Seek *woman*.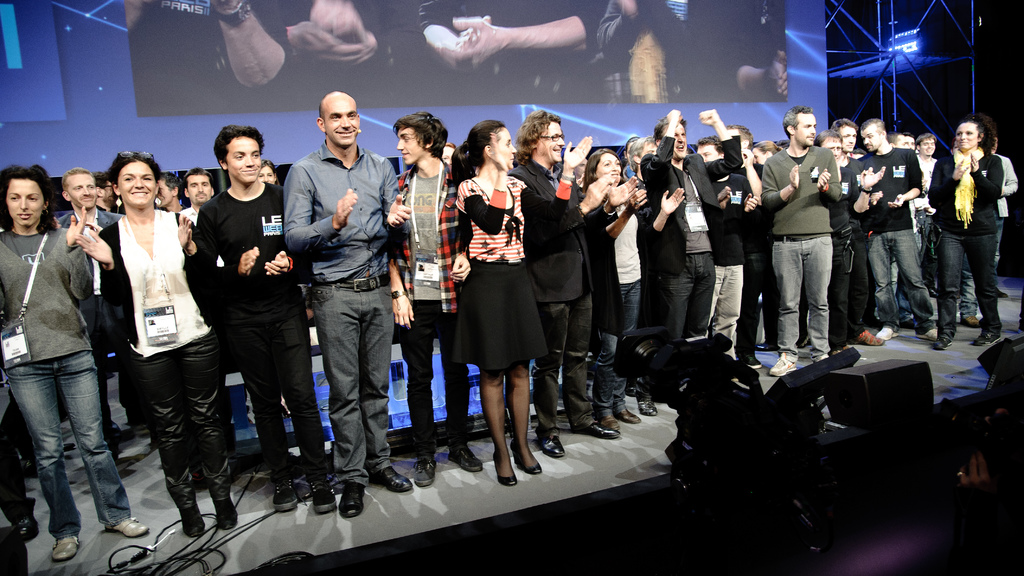
x1=0 y1=161 x2=147 y2=545.
